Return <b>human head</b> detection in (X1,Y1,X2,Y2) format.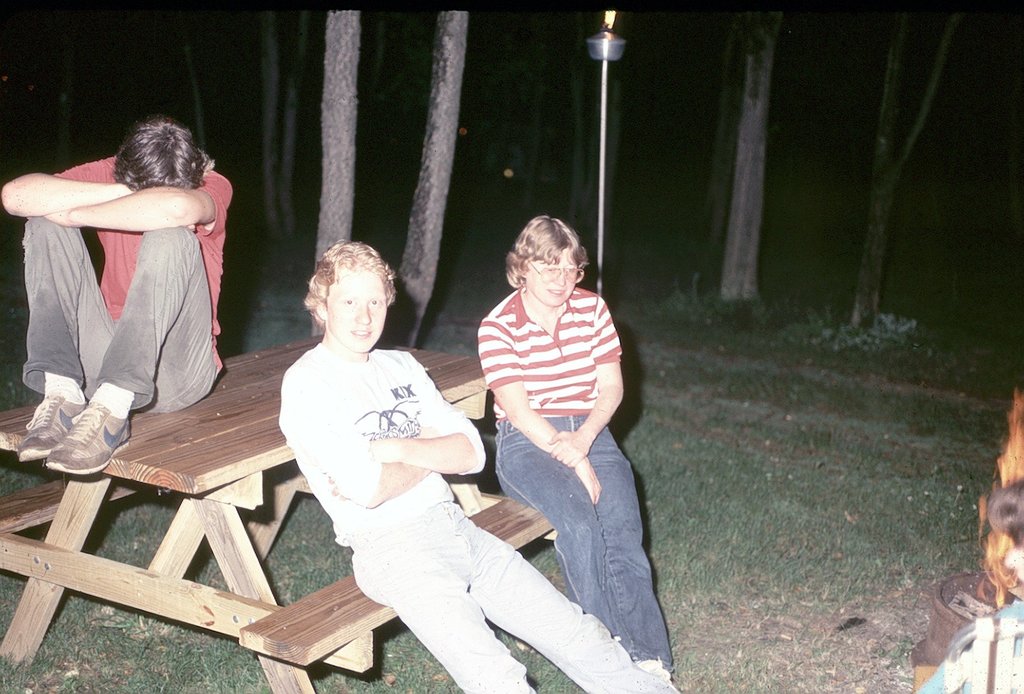
(509,214,589,304).
